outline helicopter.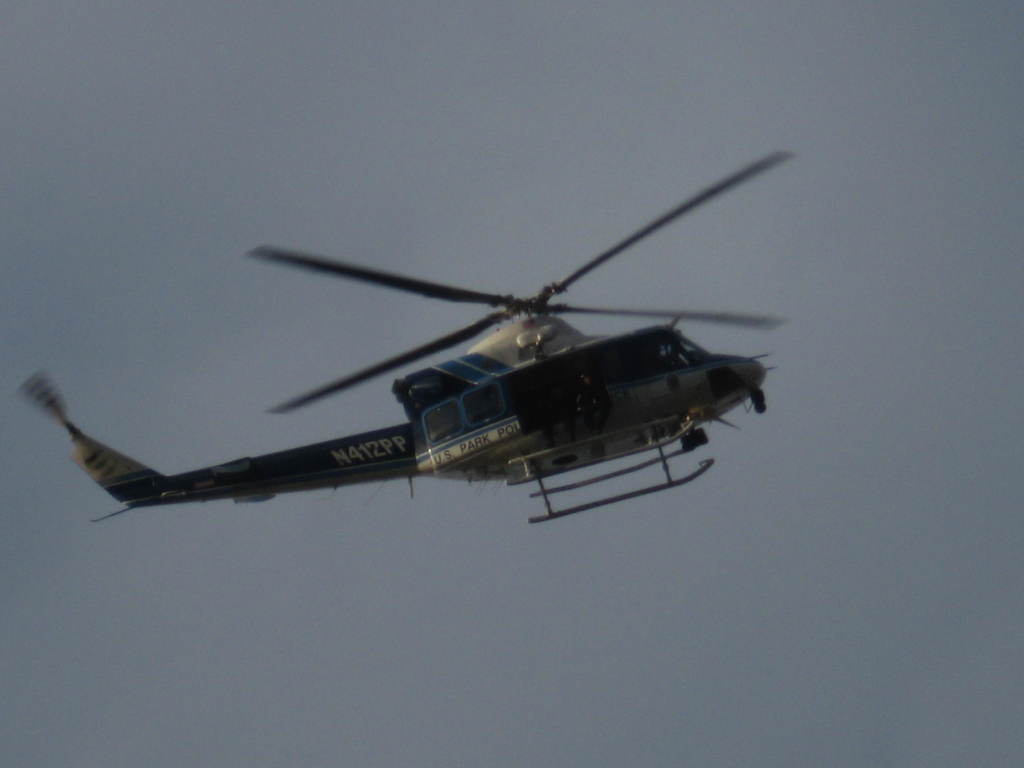
Outline: box=[17, 151, 796, 524].
